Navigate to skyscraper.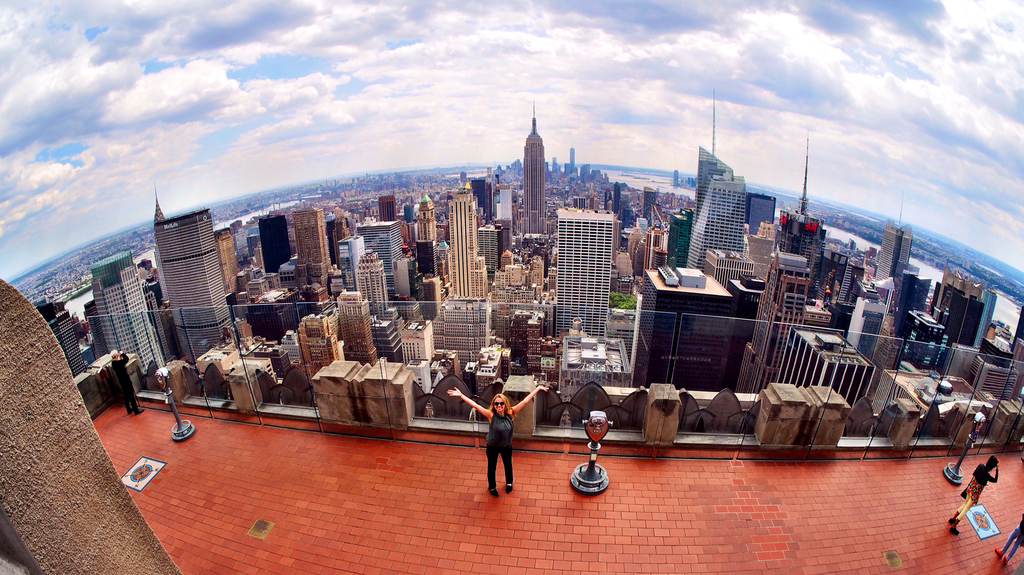
Navigation target: 343,289,374,362.
